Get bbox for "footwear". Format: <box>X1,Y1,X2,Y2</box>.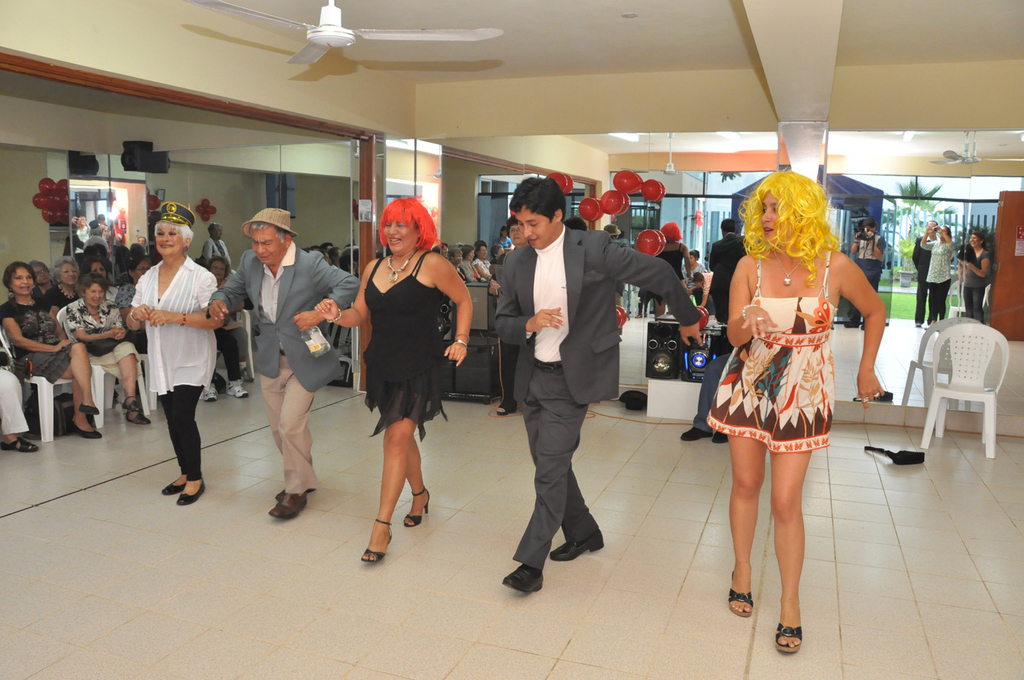
<box>923,320,937,329</box>.
